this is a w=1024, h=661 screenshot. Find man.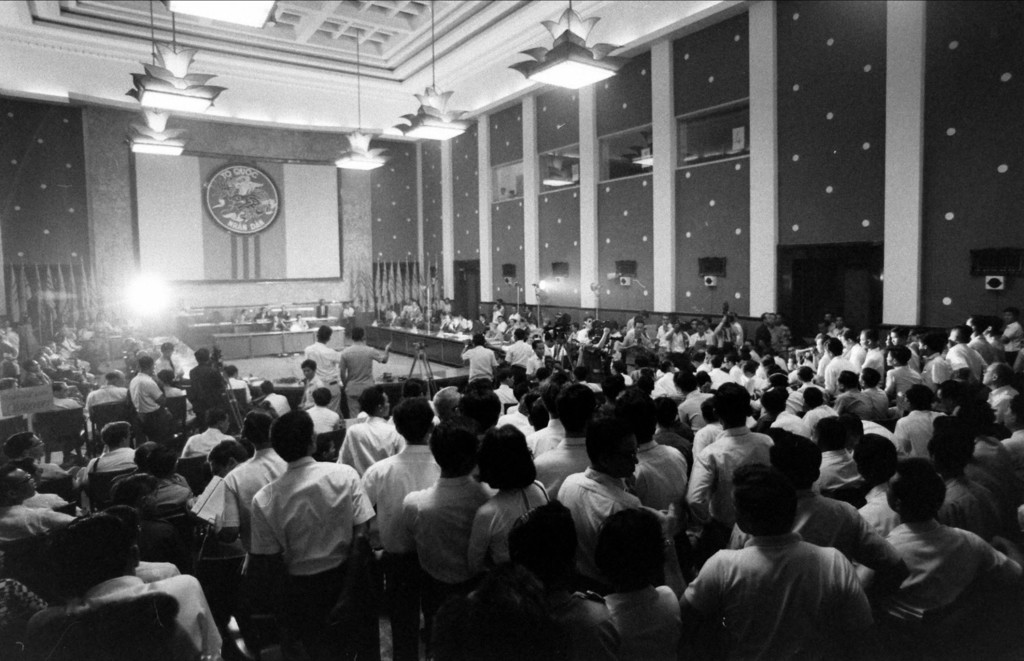
Bounding box: x1=831 y1=369 x2=875 y2=416.
